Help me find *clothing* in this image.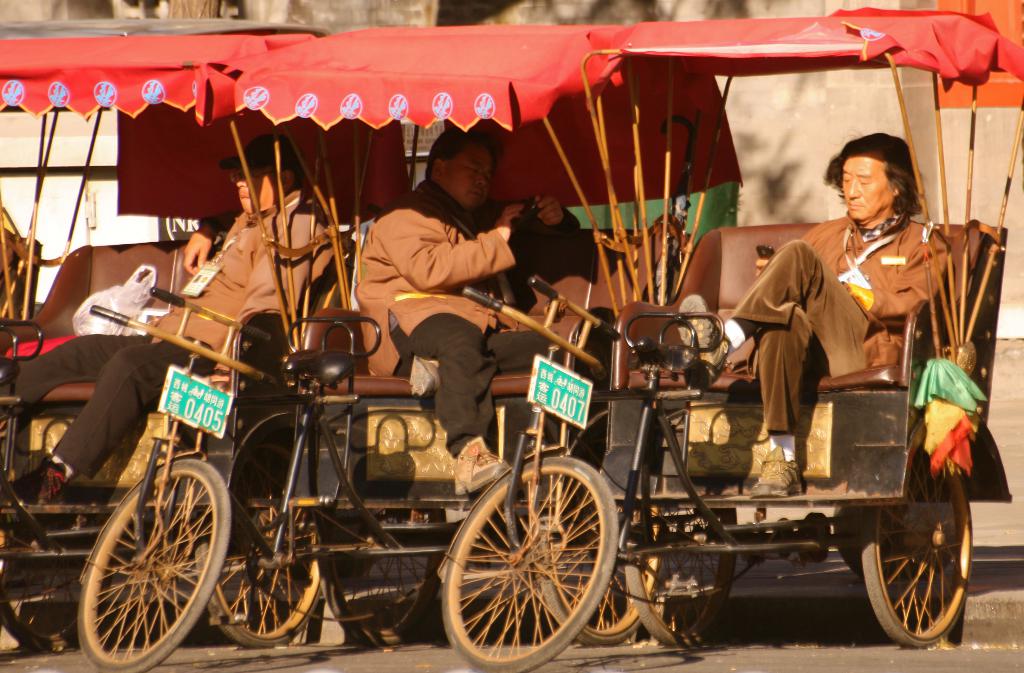
Found it: bbox(362, 174, 568, 440).
